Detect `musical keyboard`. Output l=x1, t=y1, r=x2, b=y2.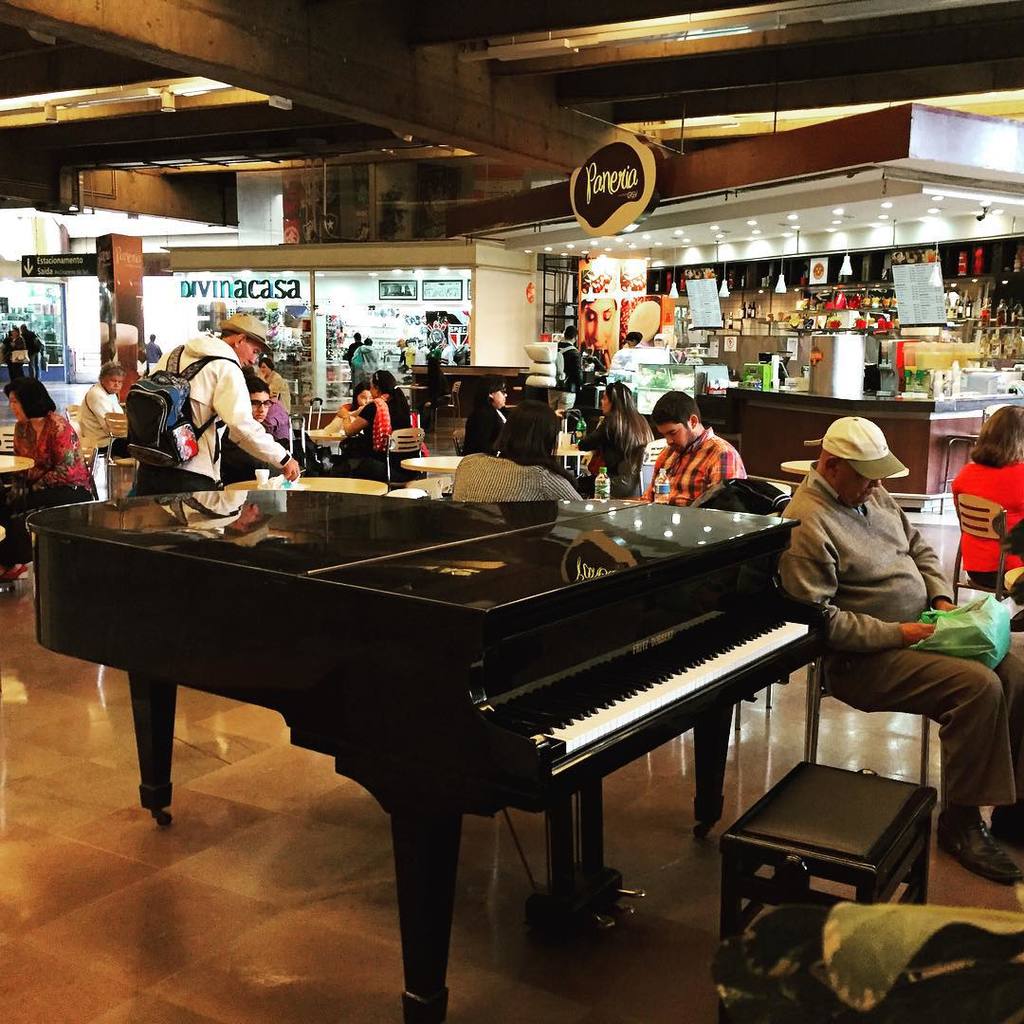
l=487, t=610, r=812, b=763.
